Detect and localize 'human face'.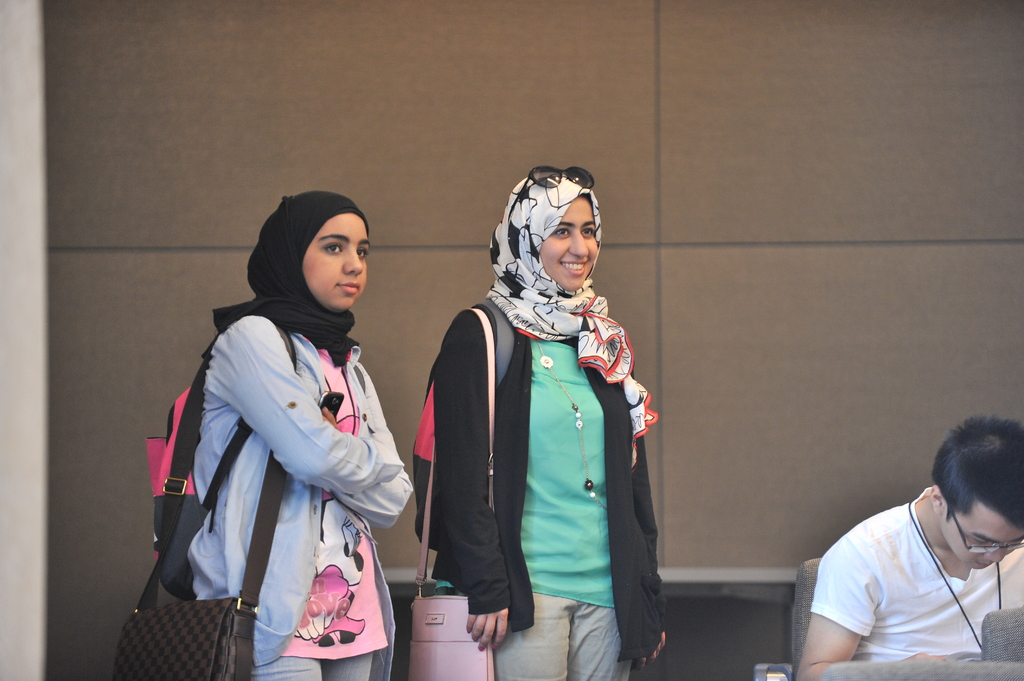
Localized at <bbox>539, 195, 596, 289</bbox>.
